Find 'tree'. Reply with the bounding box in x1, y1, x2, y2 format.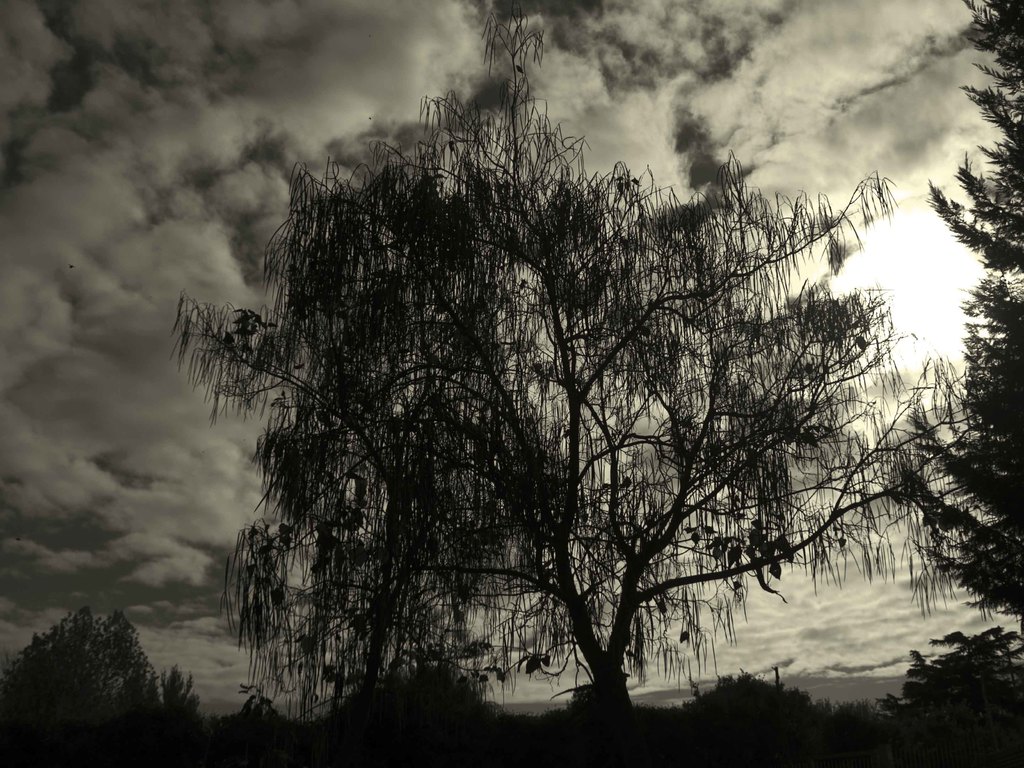
675, 673, 820, 720.
